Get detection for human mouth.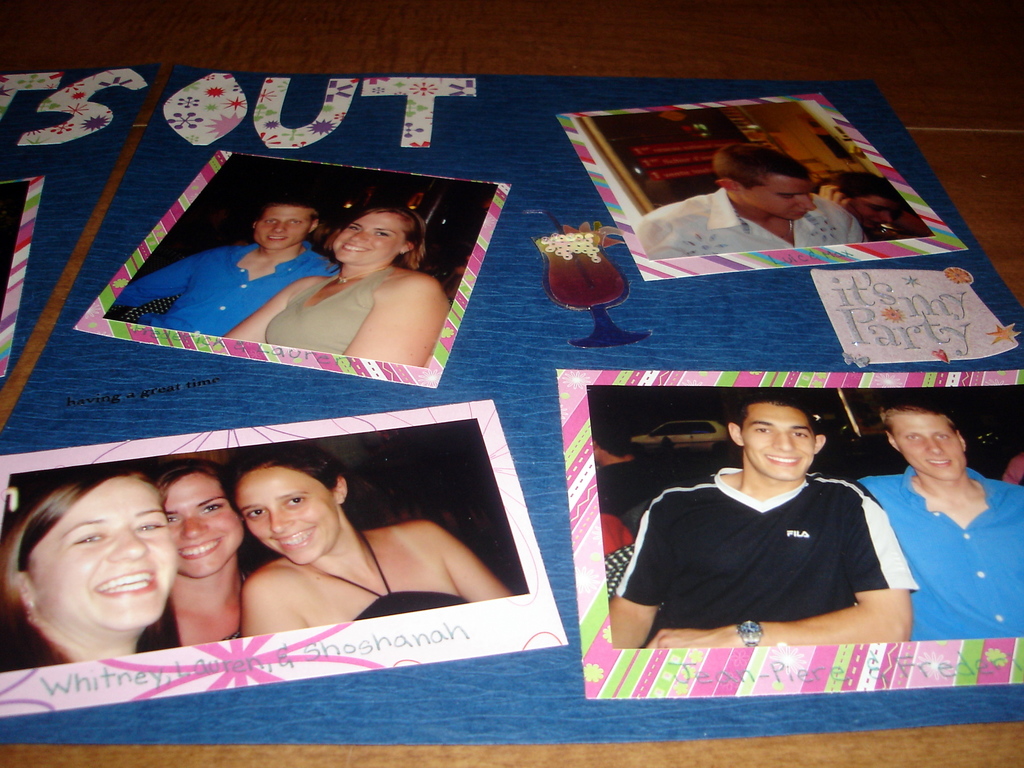
Detection: <box>269,239,286,245</box>.
